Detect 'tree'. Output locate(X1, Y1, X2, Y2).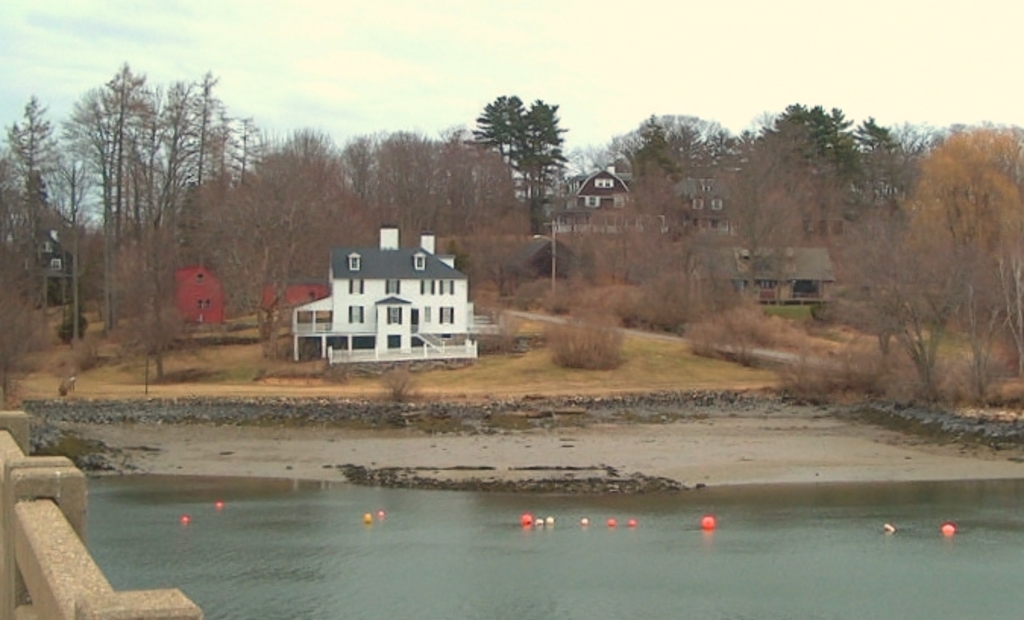
locate(898, 129, 1022, 384).
